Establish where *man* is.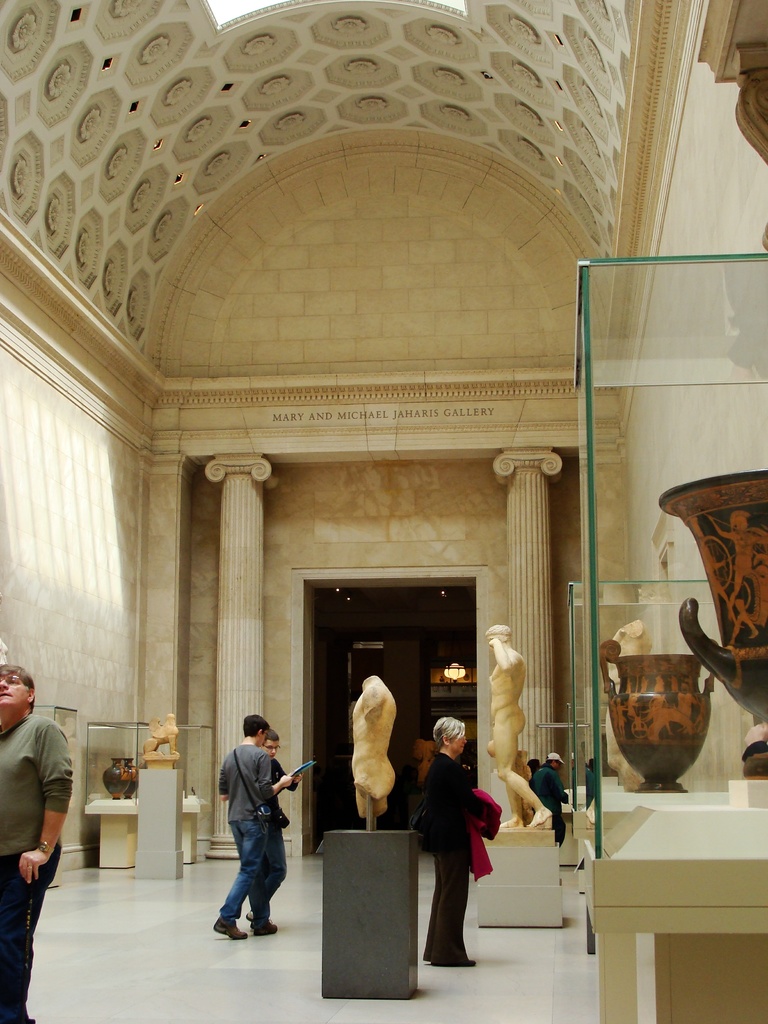
Established at l=243, t=729, r=308, b=929.
